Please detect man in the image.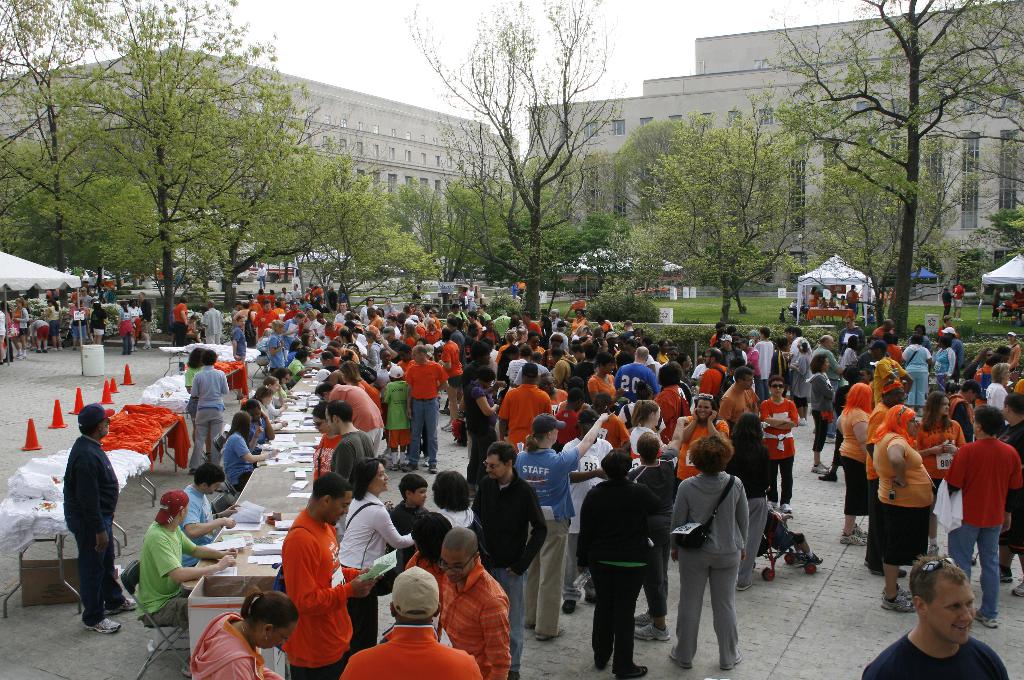
(left=808, top=329, right=845, bottom=449).
